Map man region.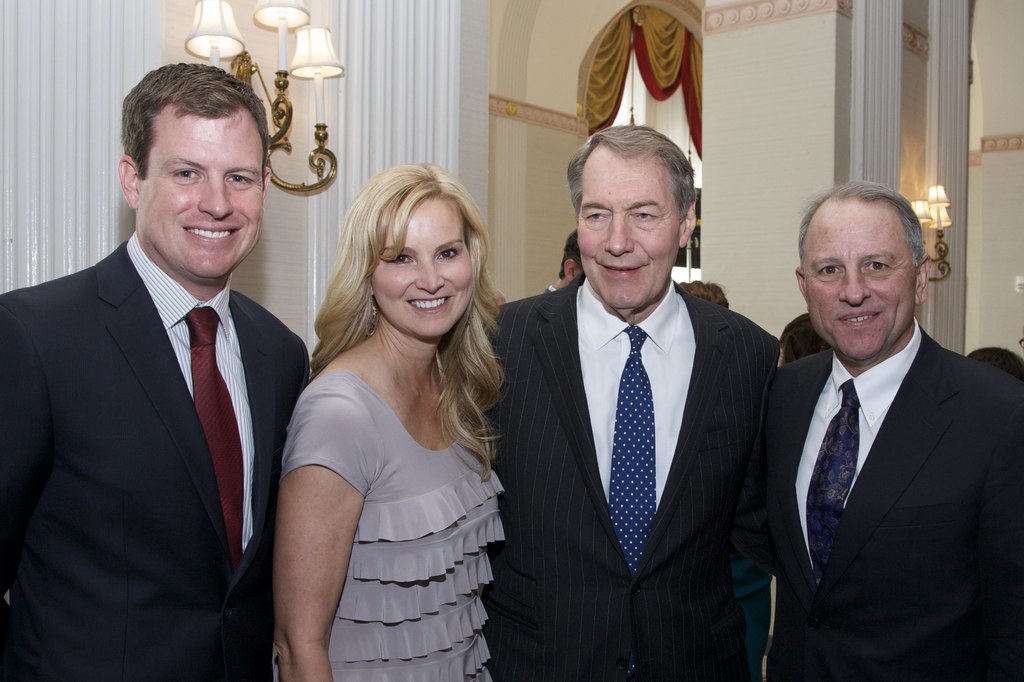
Mapped to BBox(772, 178, 1020, 681).
